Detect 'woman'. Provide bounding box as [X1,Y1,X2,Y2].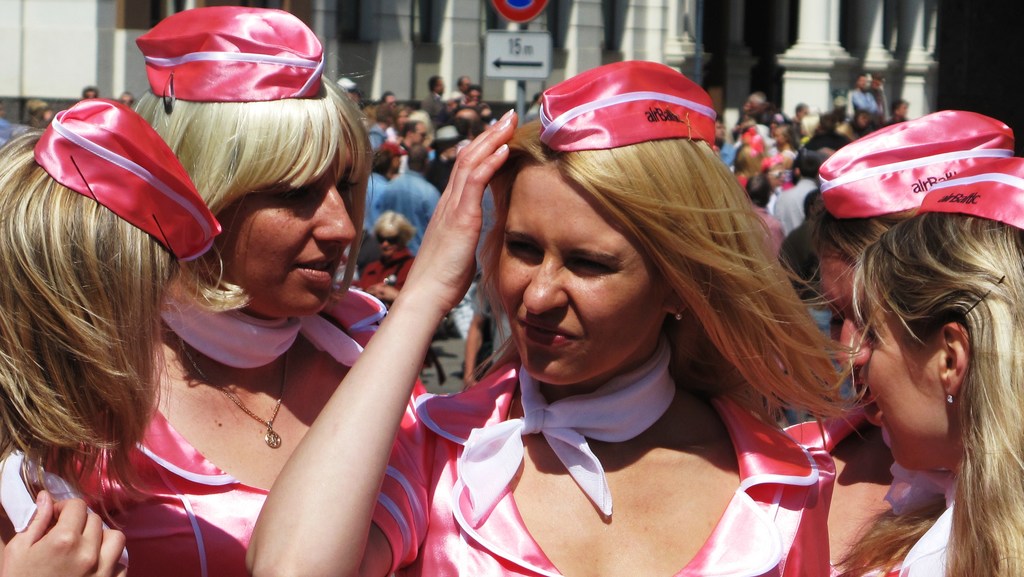
[855,151,1023,576].
